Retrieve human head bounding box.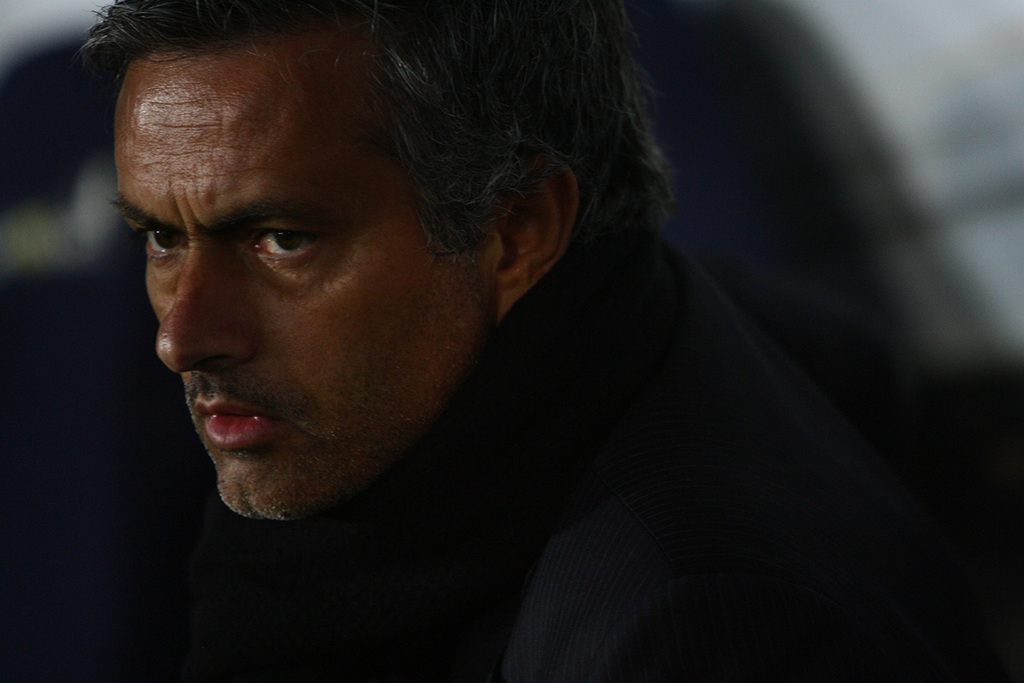
Bounding box: x1=79, y1=0, x2=671, y2=527.
